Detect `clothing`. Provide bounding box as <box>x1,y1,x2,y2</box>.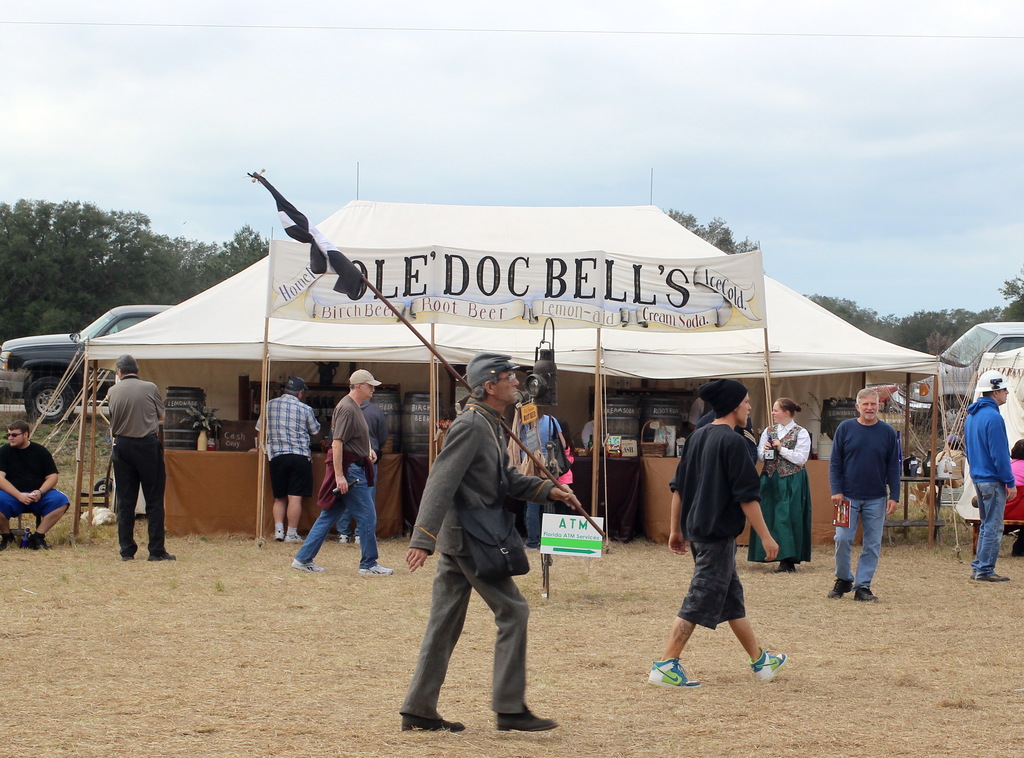
<box>671,423,762,629</box>.
